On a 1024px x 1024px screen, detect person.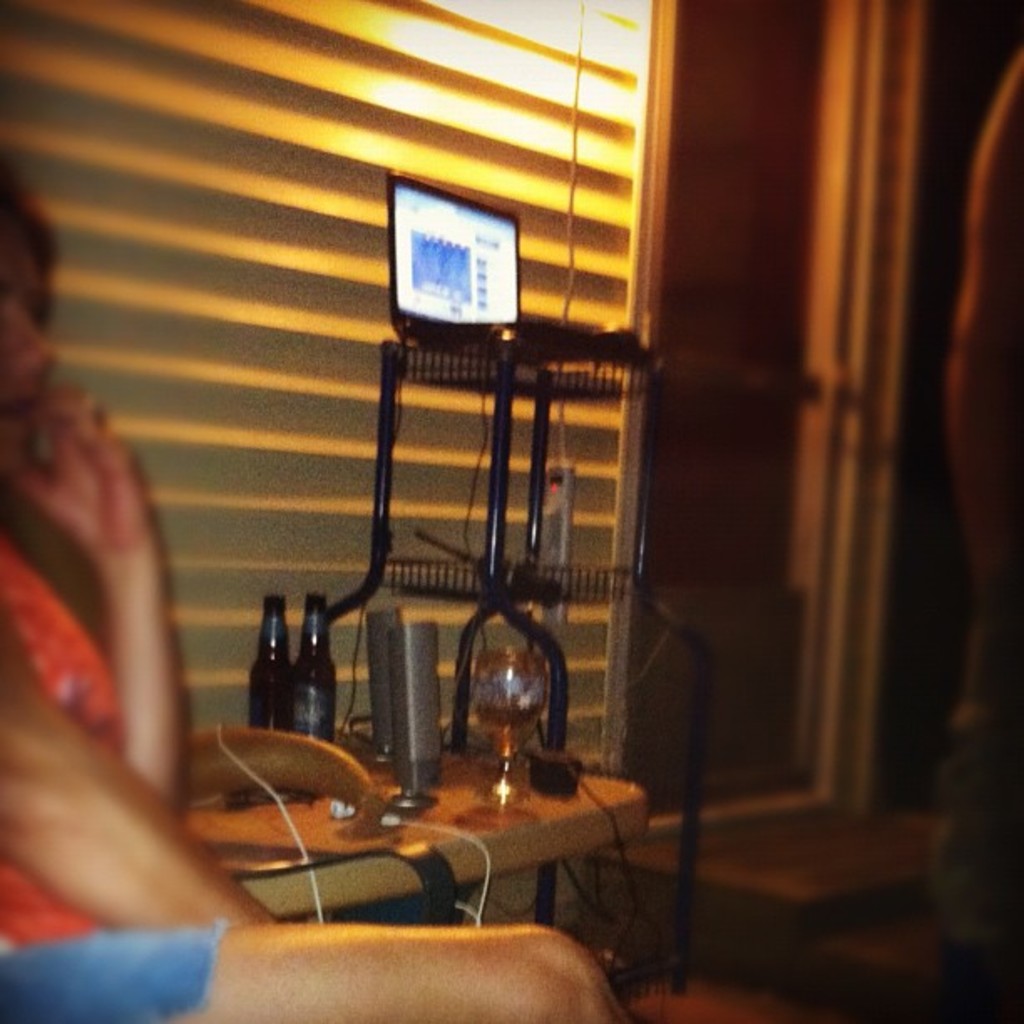
box(0, 164, 632, 1022).
